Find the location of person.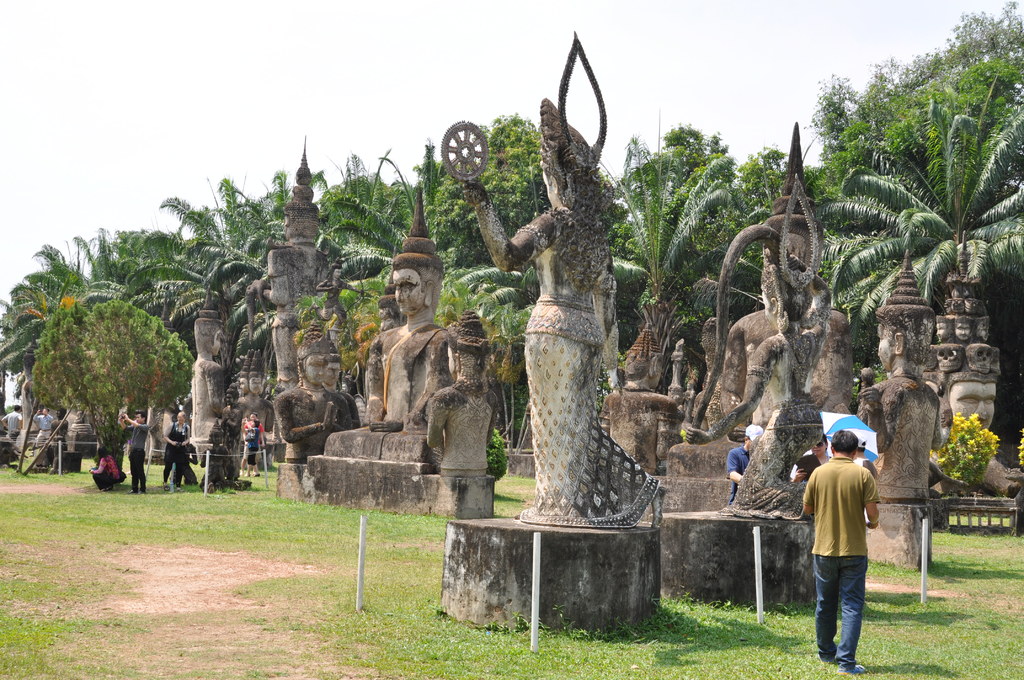
Location: locate(259, 136, 346, 391).
